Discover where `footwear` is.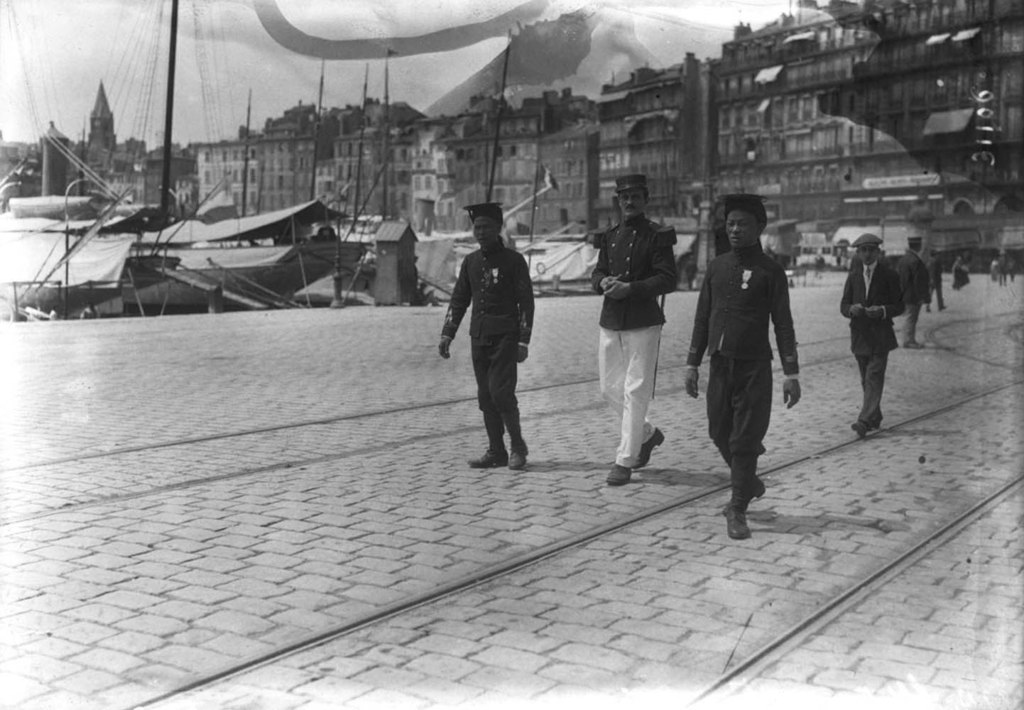
Discovered at x1=470, y1=445, x2=507, y2=473.
